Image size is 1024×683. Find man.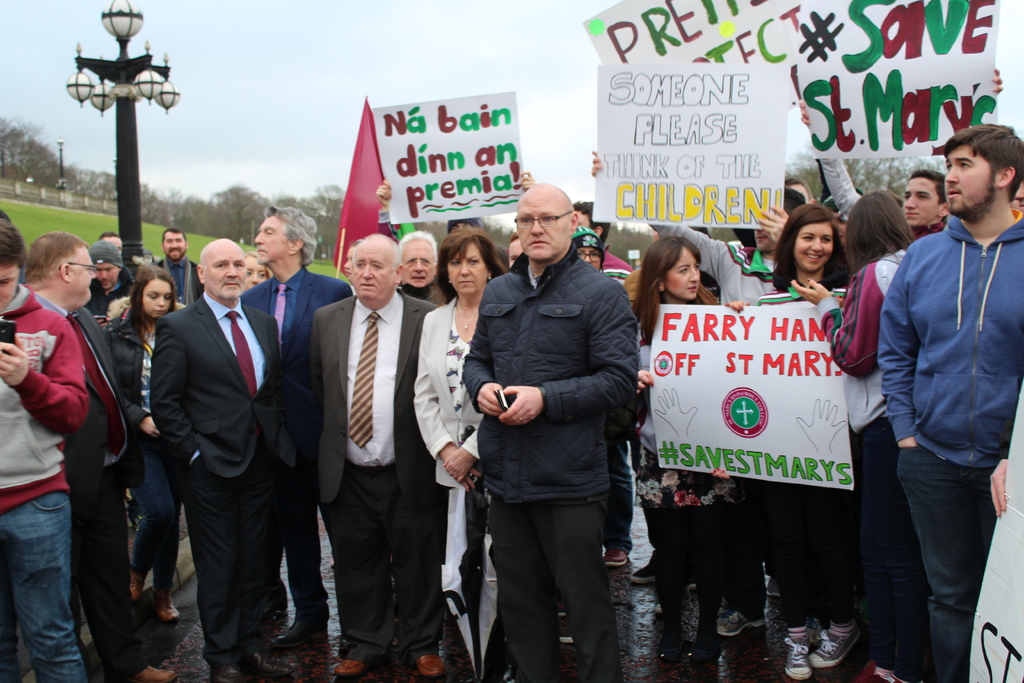
rect(303, 222, 437, 682).
